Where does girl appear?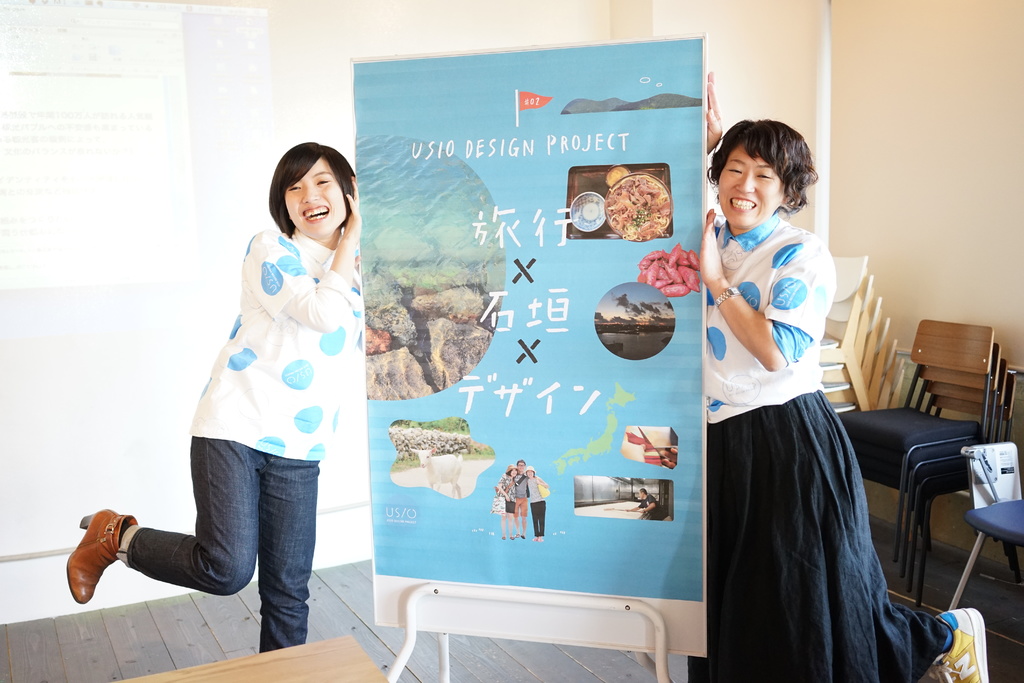
Appears at [65, 143, 355, 652].
